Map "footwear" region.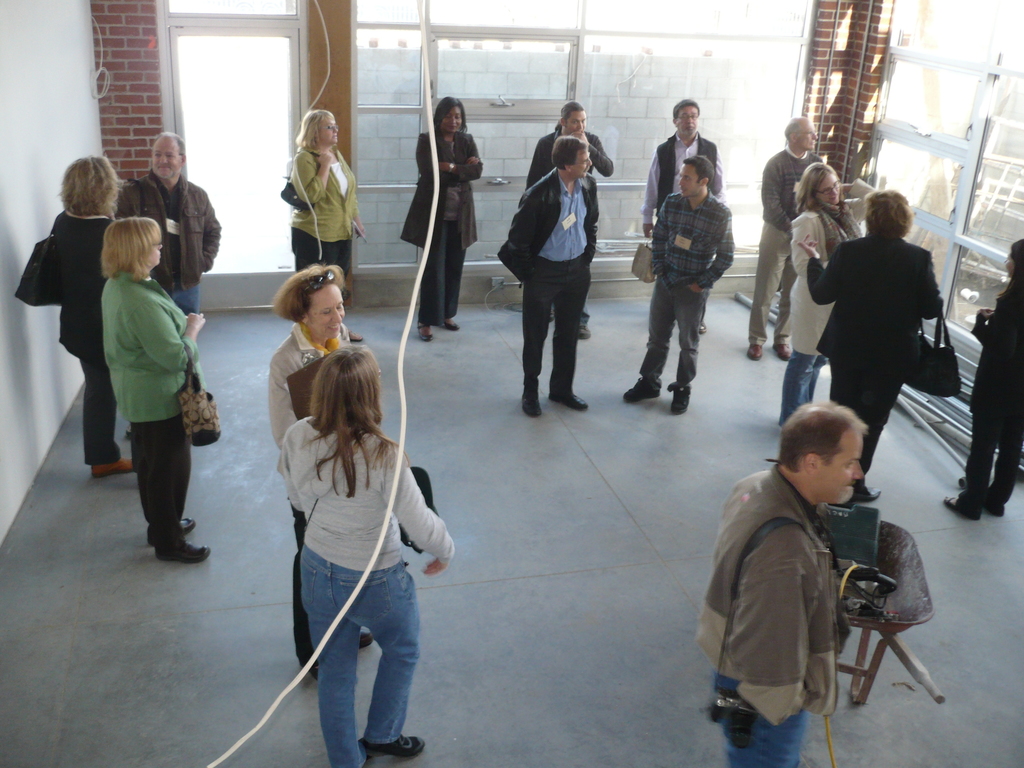
Mapped to left=772, top=344, right=795, bottom=362.
